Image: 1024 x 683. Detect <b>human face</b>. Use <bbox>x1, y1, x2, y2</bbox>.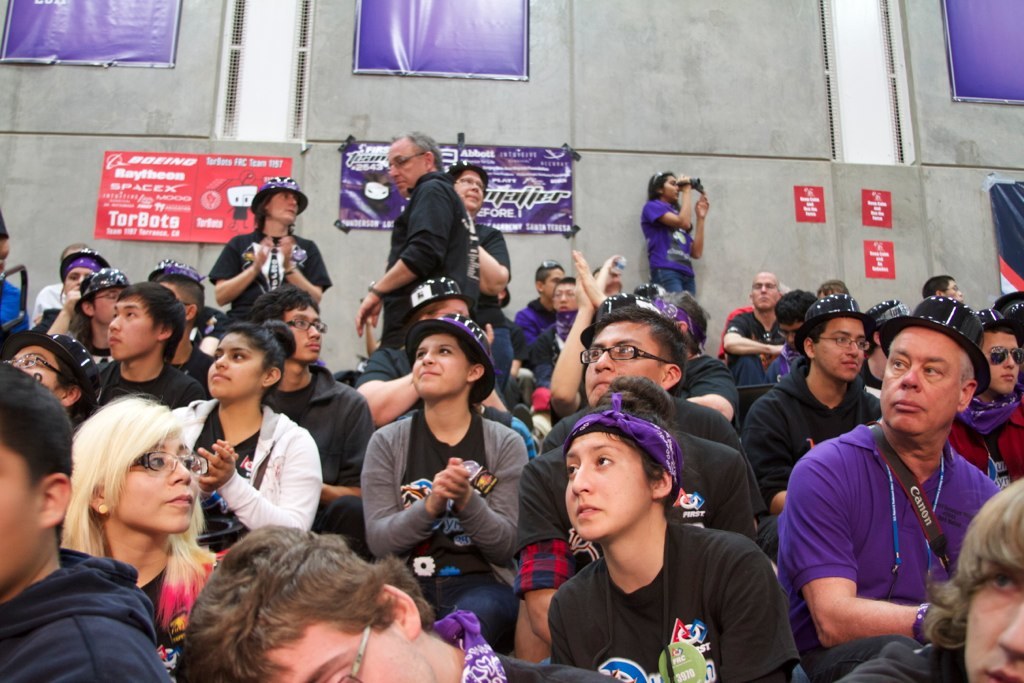
<bbox>389, 144, 424, 185</bbox>.
